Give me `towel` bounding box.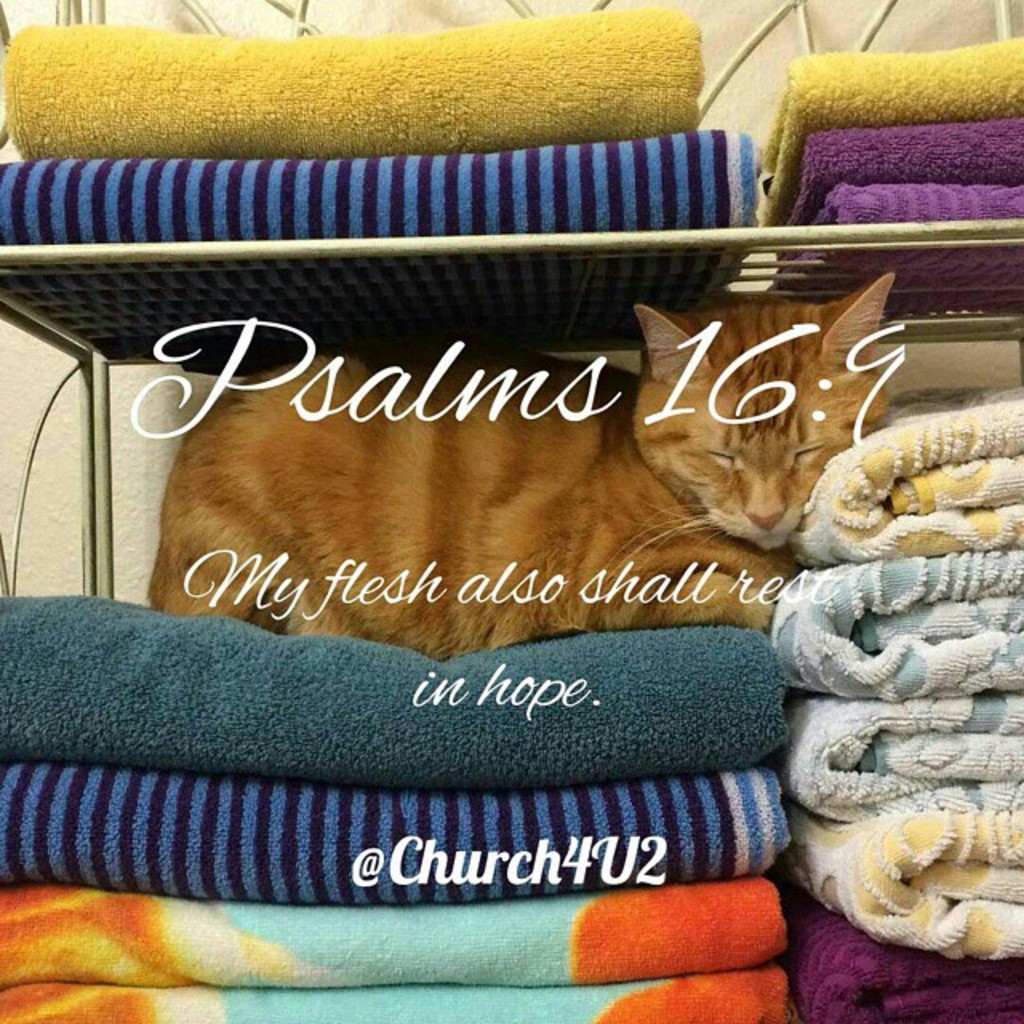
bbox(762, 181, 1022, 315).
